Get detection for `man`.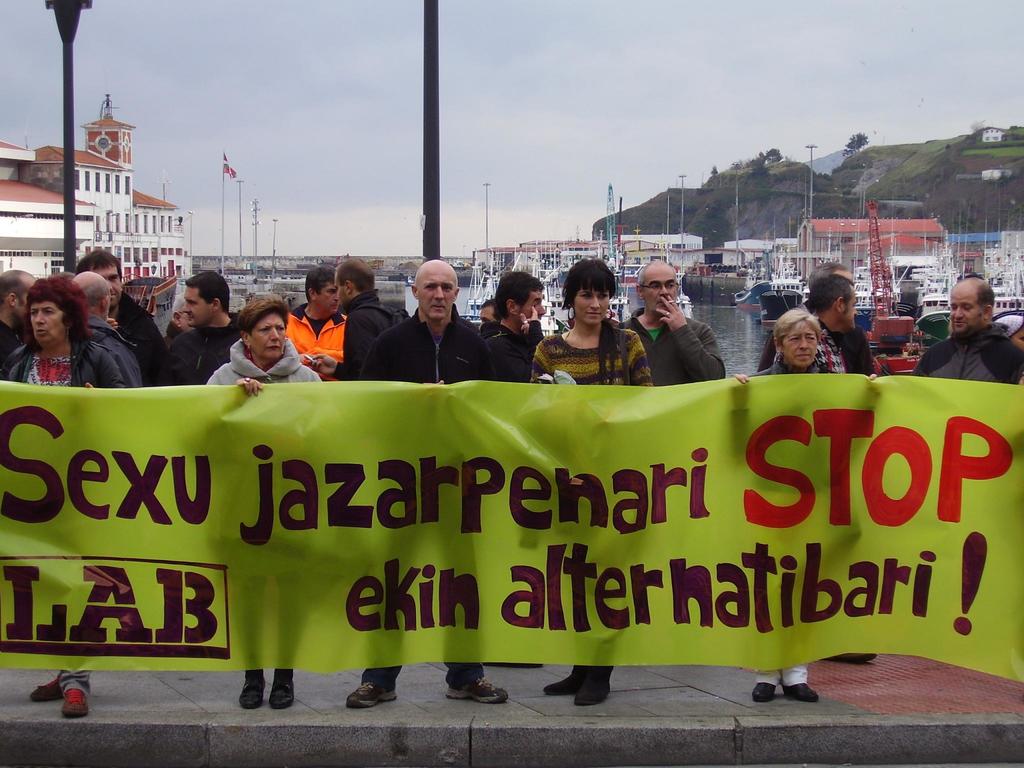
Detection: (348,258,504,706).
